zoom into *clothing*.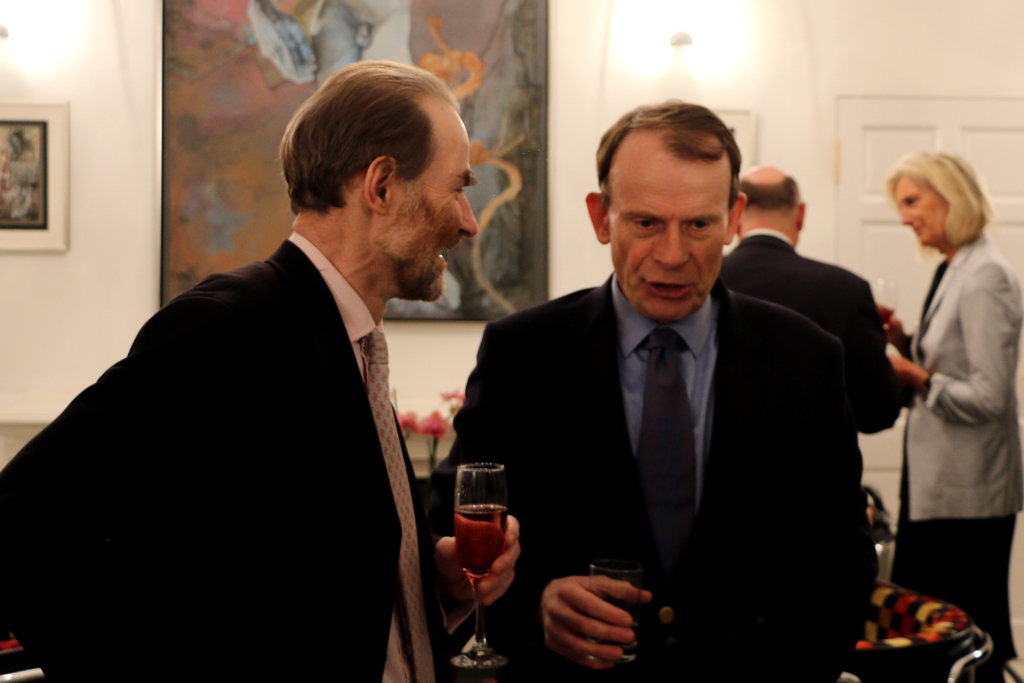
Zoom target: 712, 224, 910, 445.
